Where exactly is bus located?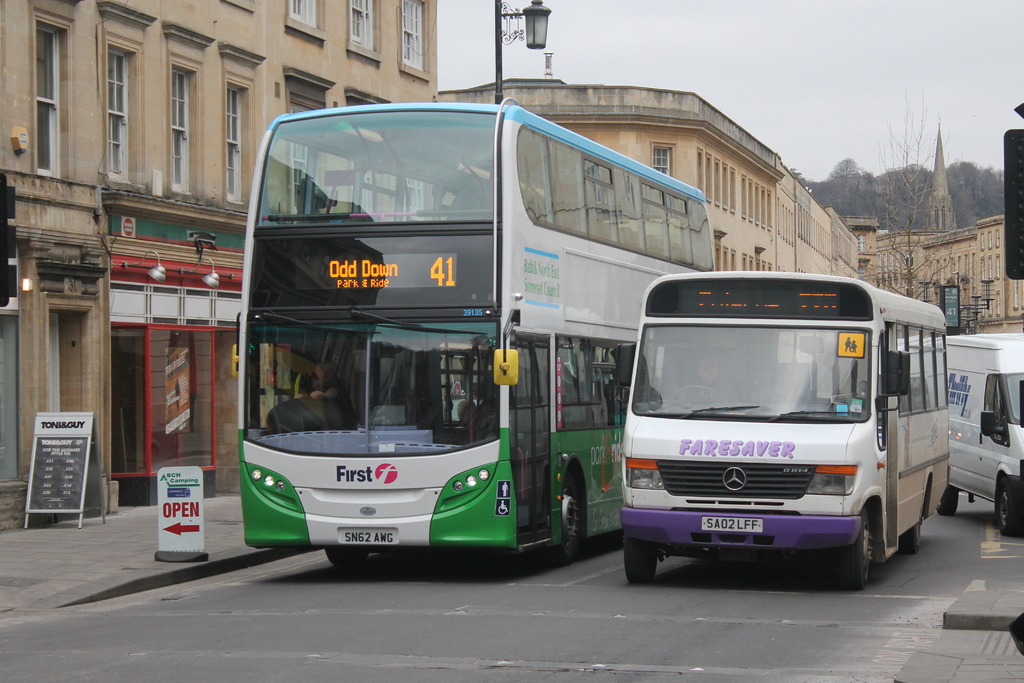
Its bounding box is 619 266 954 585.
